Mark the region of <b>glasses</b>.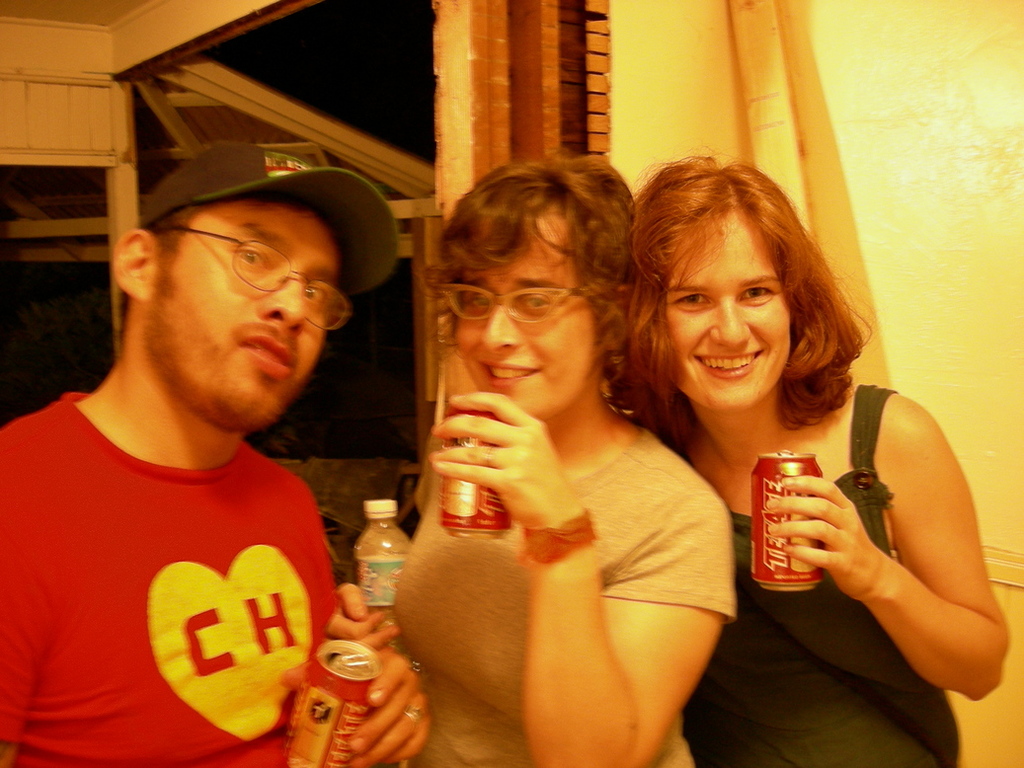
Region: {"left": 430, "top": 281, "right": 599, "bottom": 326}.
